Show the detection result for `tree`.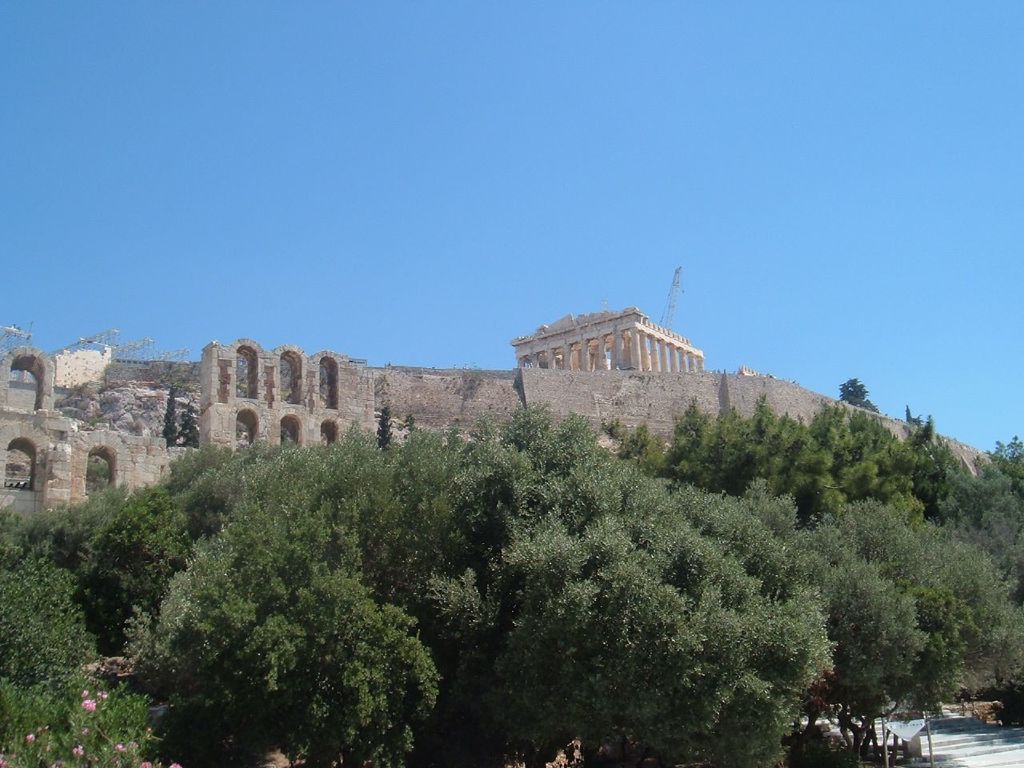
detection(835, 374, 877, 406).
